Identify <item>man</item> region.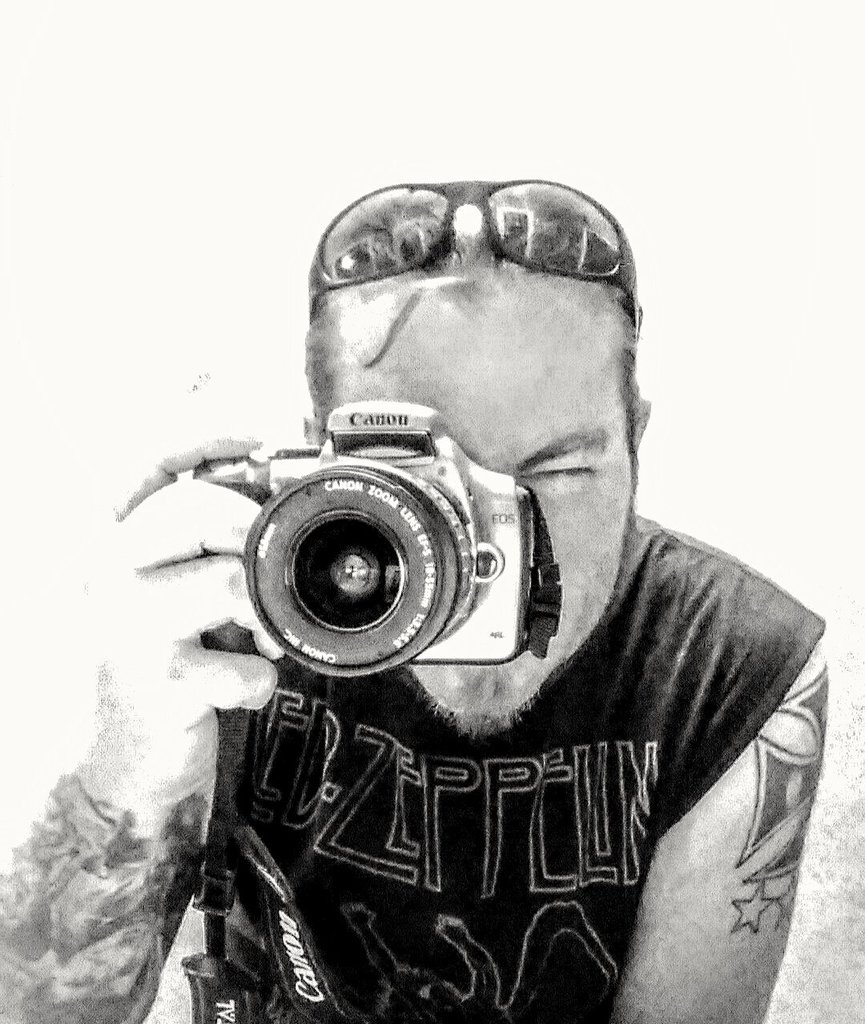
Region: l=0, t=182, r=835, b=1023.
